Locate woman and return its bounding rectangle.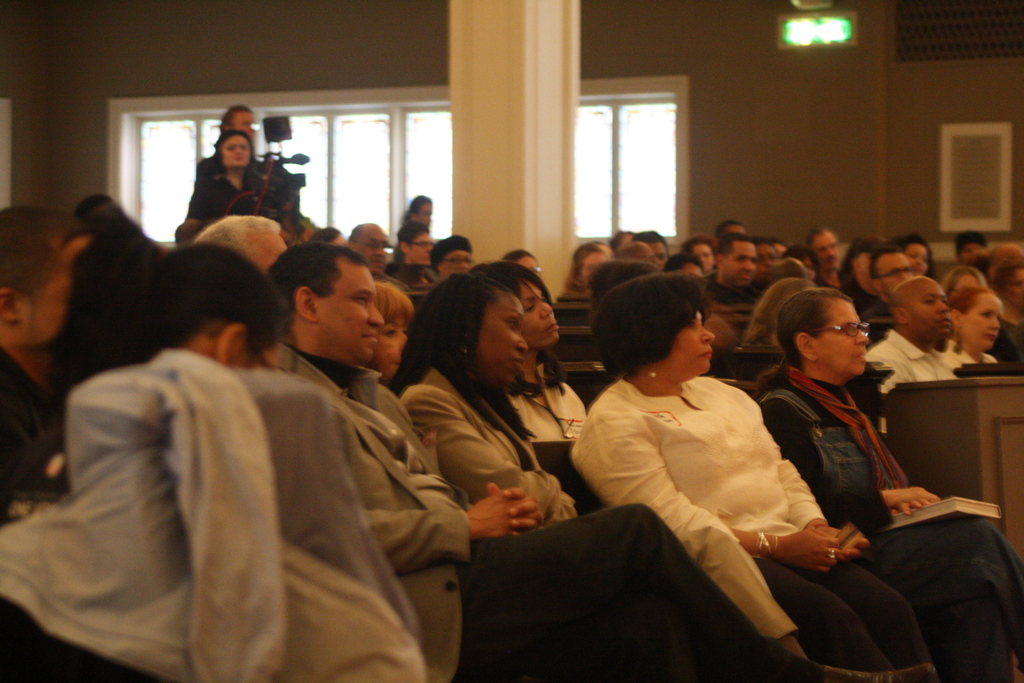
{"x1": 394, "y1": 222, "x2": 444, "y2": 292}.
